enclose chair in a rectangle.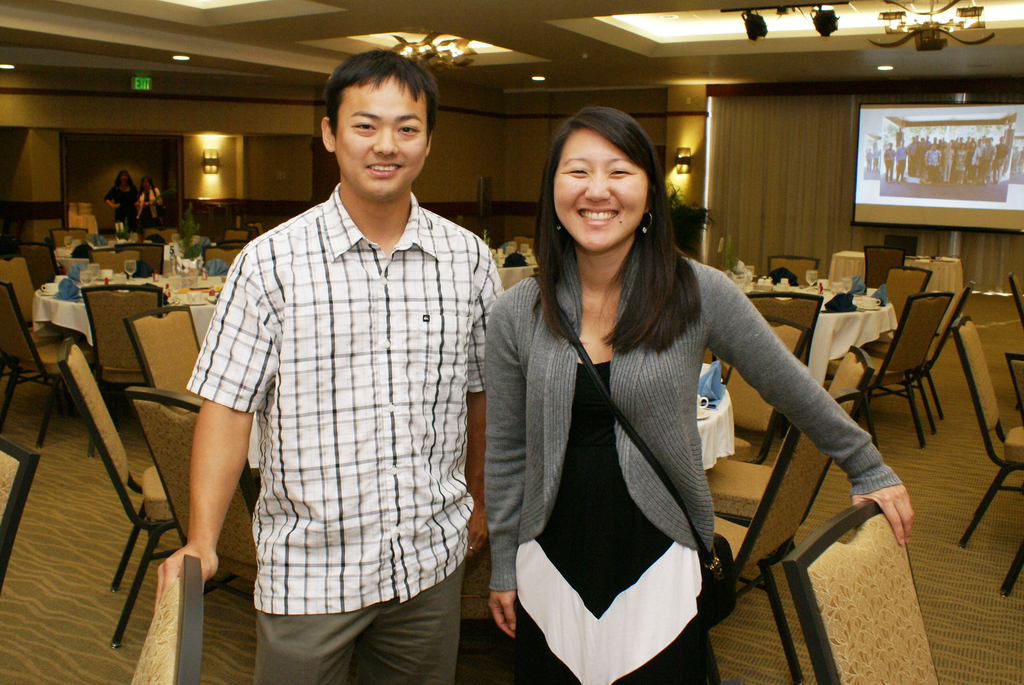
select_region(763, 257, 818, 286).
